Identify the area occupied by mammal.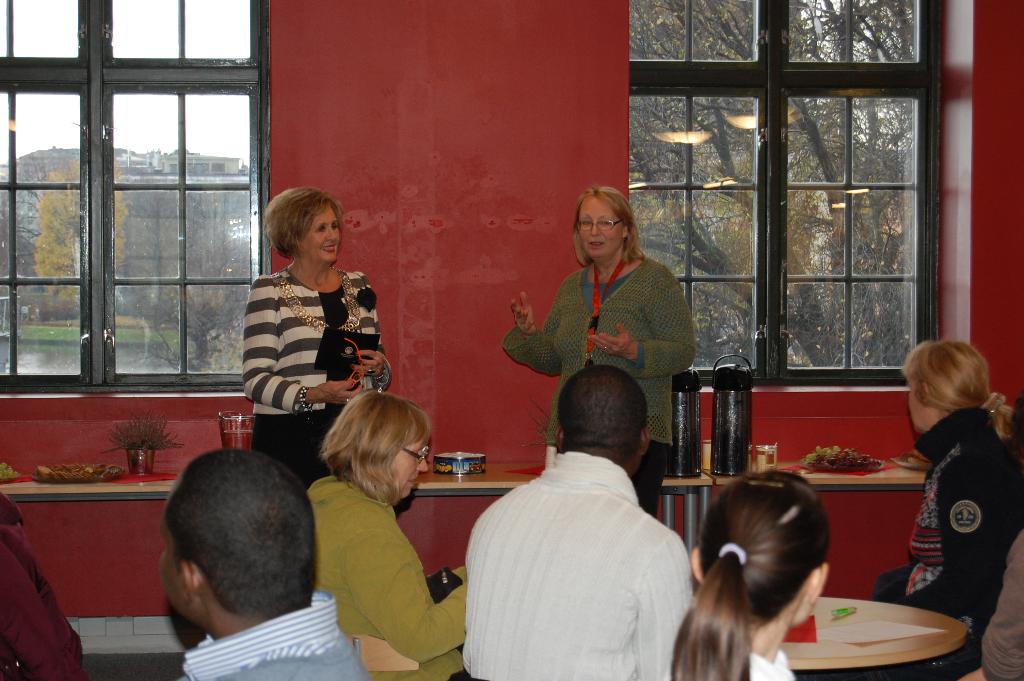
Area: bbox(241, 190, 396, 489).
